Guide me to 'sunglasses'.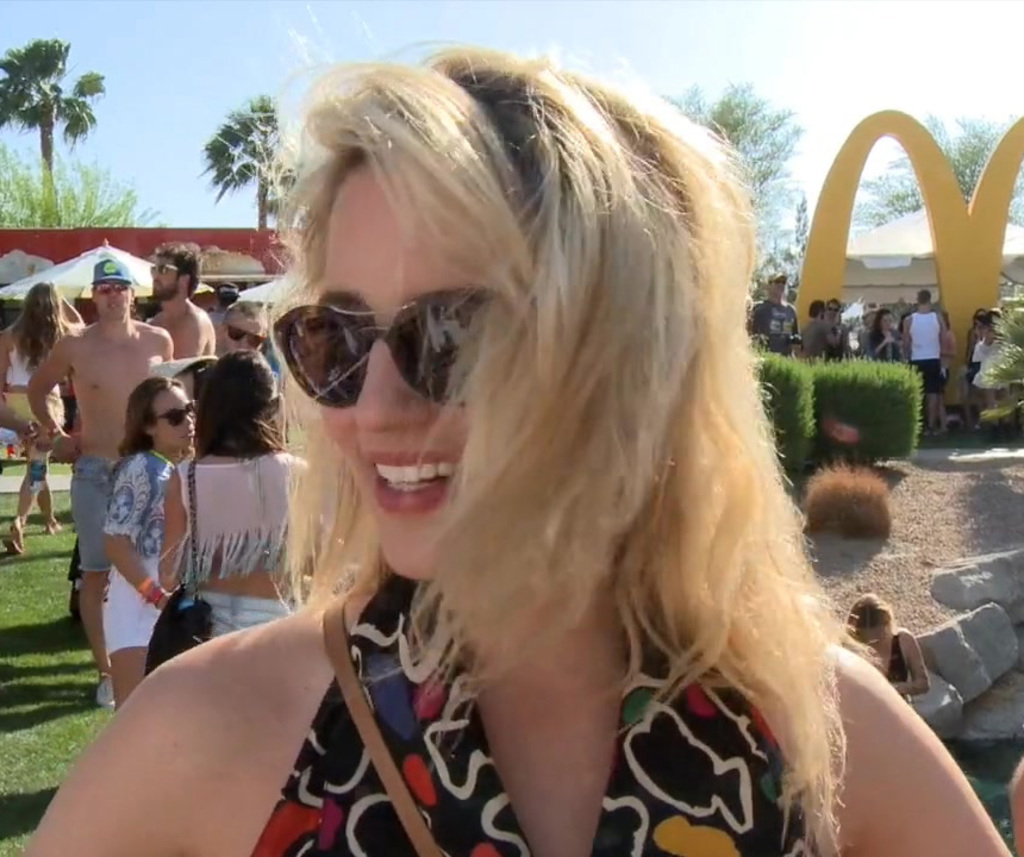
Guidance: left=830, top=307, right=841, bottom=317.
